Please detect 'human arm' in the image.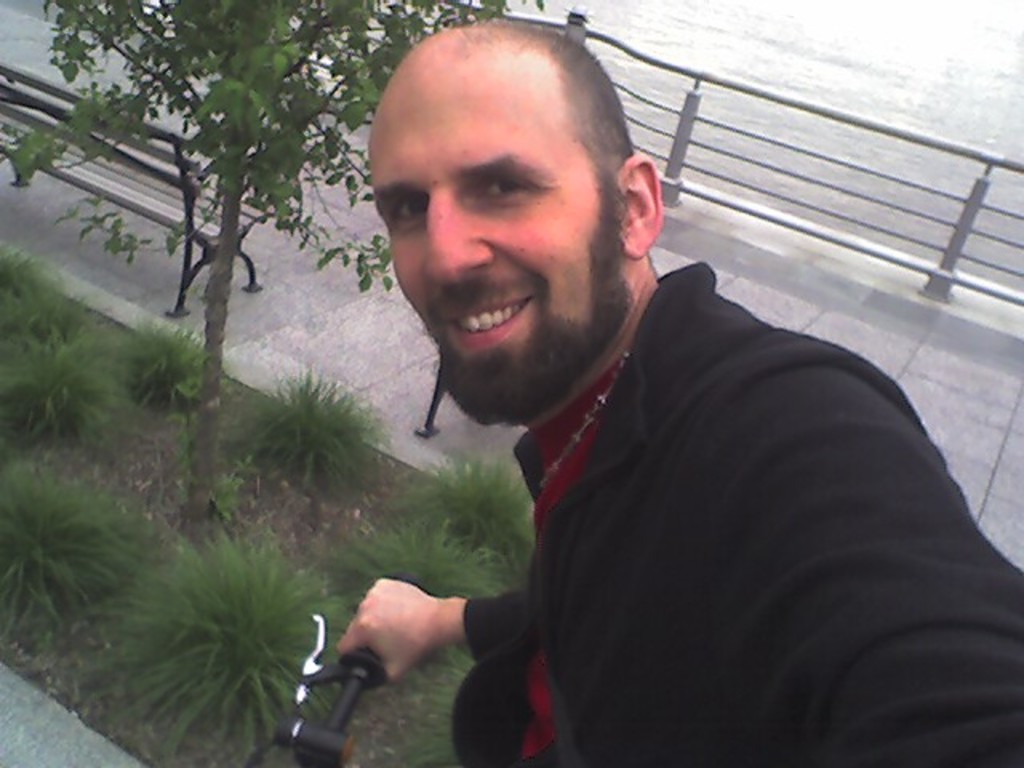
[left=342, top=581, right=530, bottom=678].
